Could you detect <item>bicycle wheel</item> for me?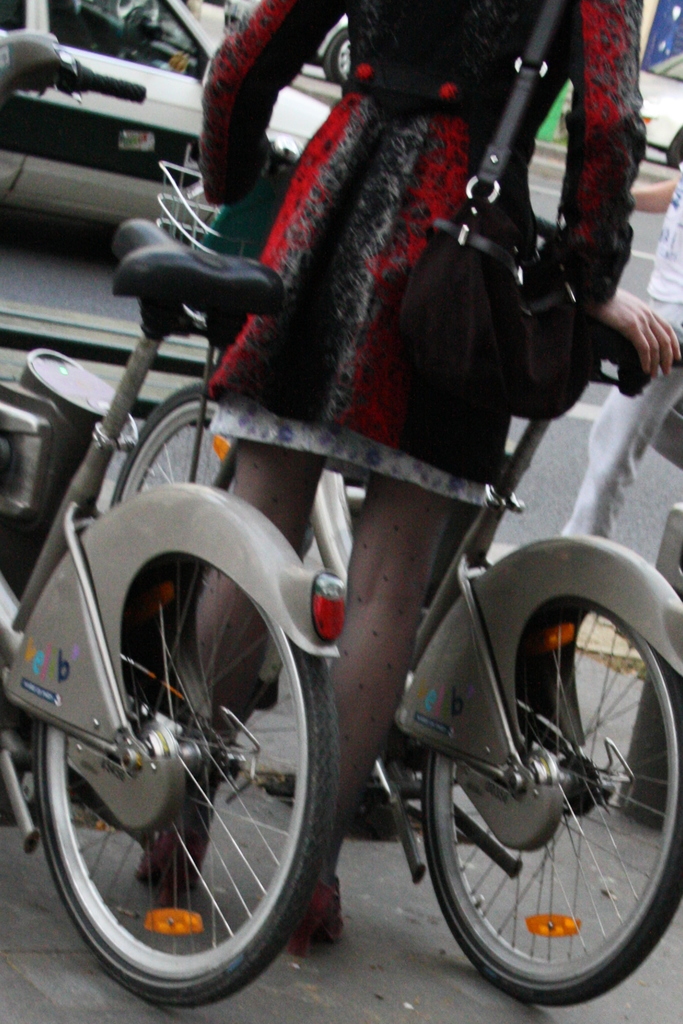
Detection result: {"x1": 36, "y1": 550, "x2": 342, "y2": 1001}.
